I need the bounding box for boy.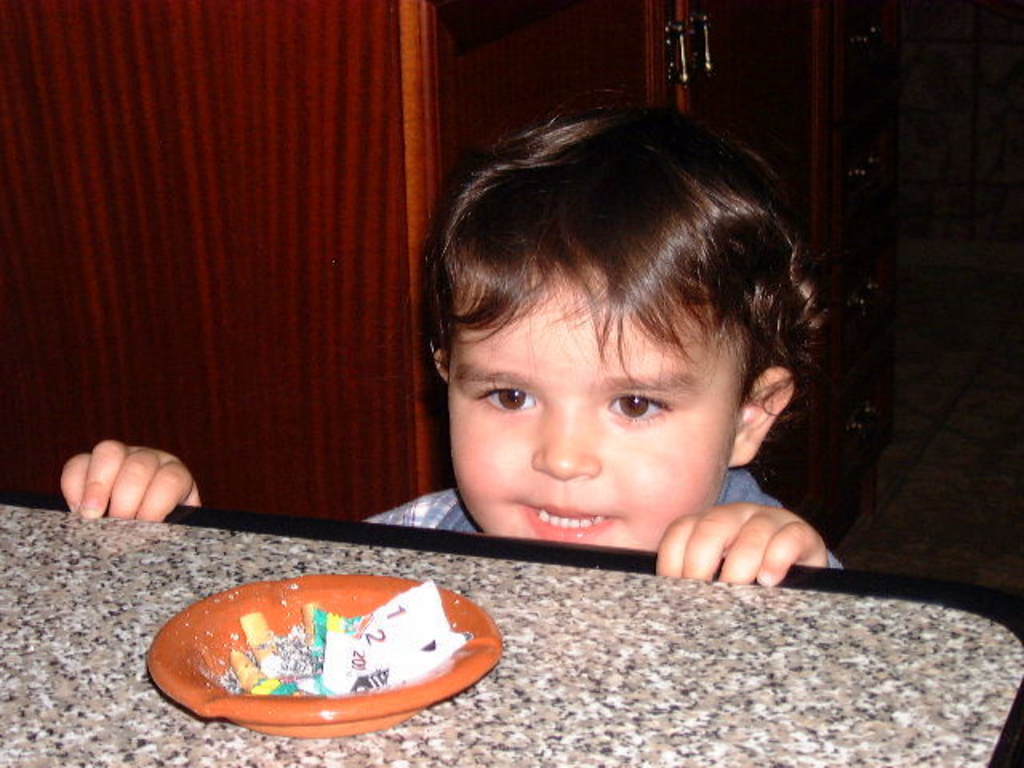
Here it is: (x1=54, y1=86, x2=861, y2=579).
